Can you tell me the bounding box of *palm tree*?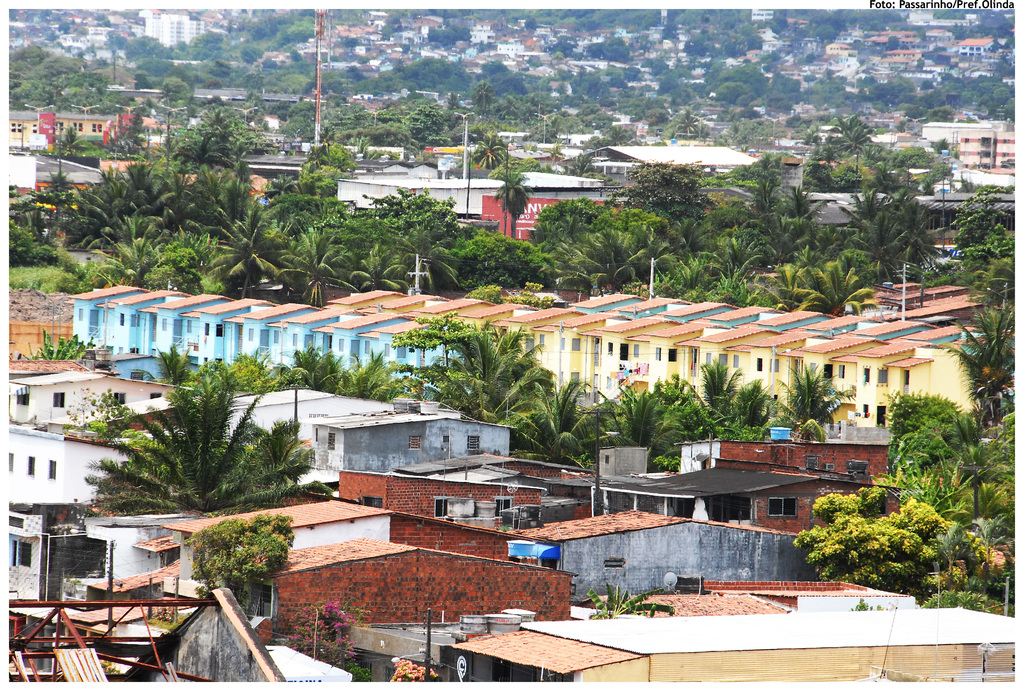
x1=618 y1=205 x2=680 y2=297.
